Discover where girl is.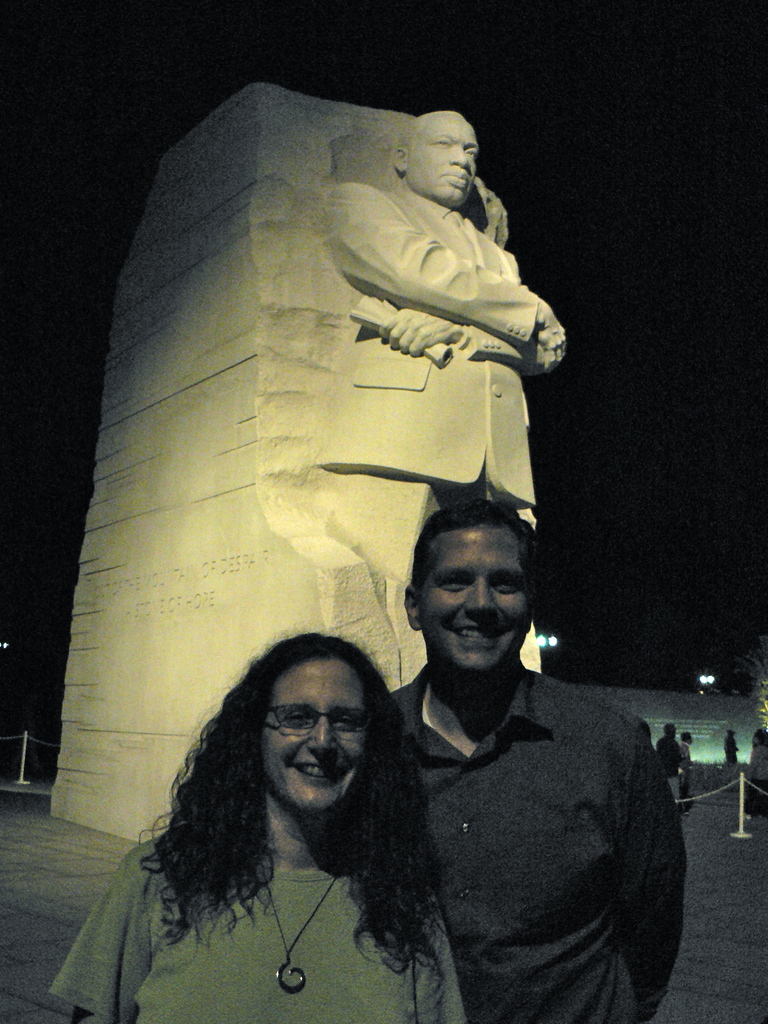
Discovered at pyautogui.locateOnScreen(44, 628, 478, 1023).
